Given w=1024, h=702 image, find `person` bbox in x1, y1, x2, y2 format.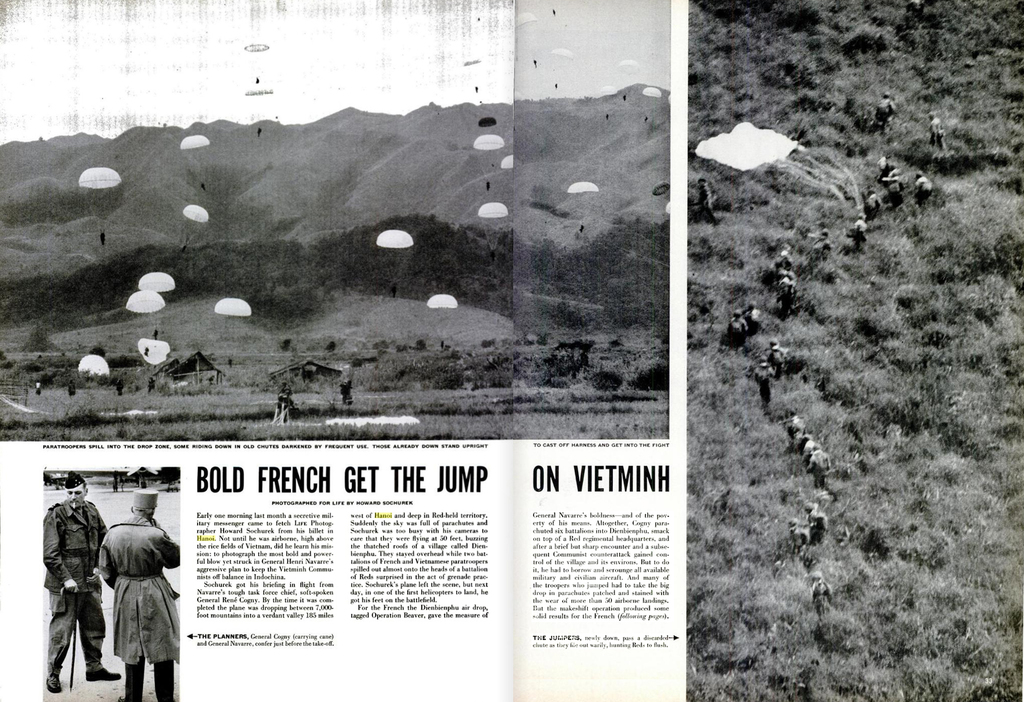
860, 189, 894, 217.
